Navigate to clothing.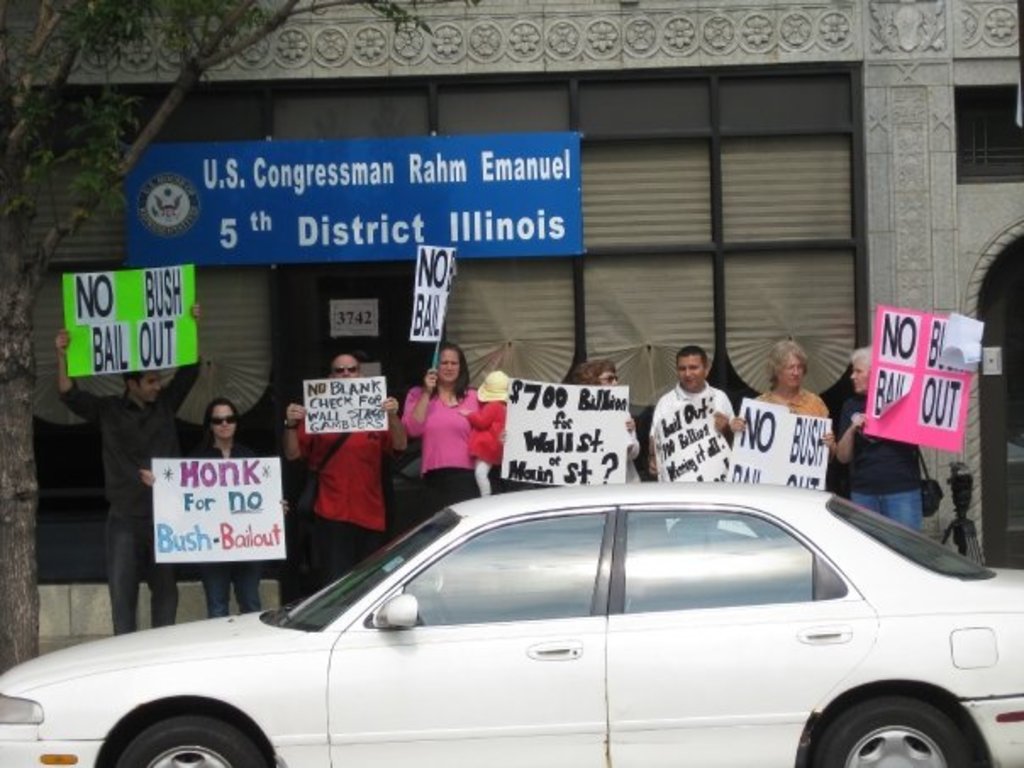
Navigation target: bbox(192, 432, 264, 619).
